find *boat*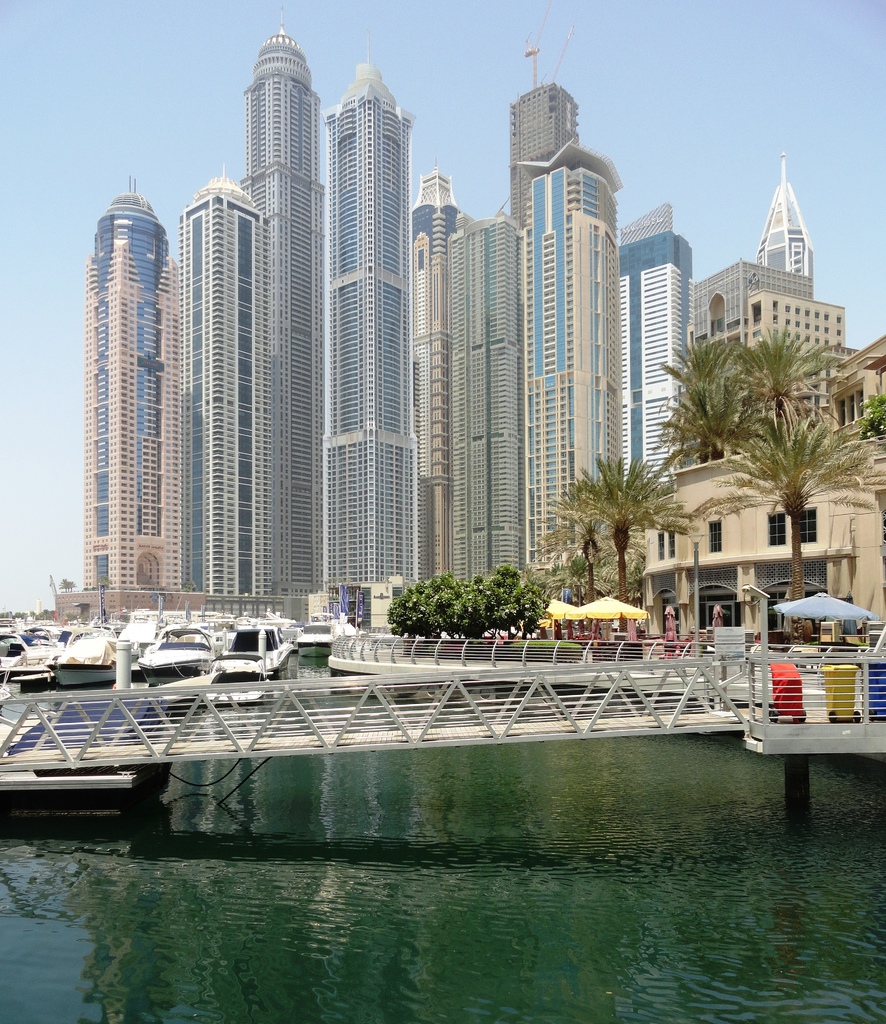
select_region(143, 620, 215, 681)
